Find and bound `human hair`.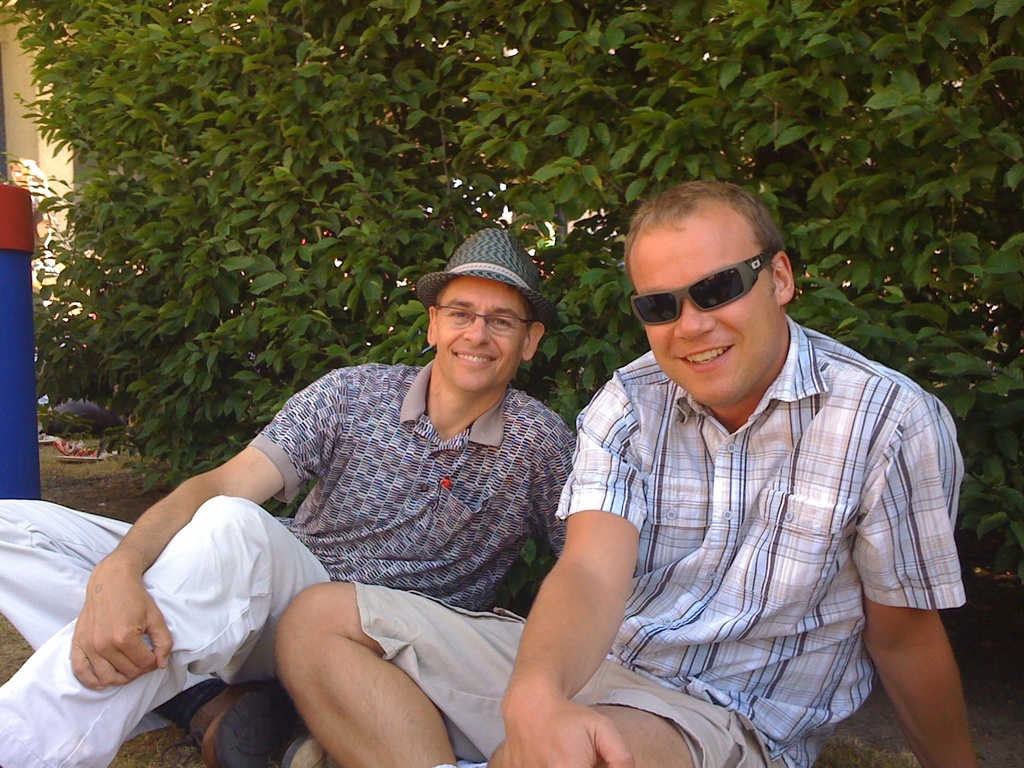
Bound: bbox(626, 185, 772, 288).
